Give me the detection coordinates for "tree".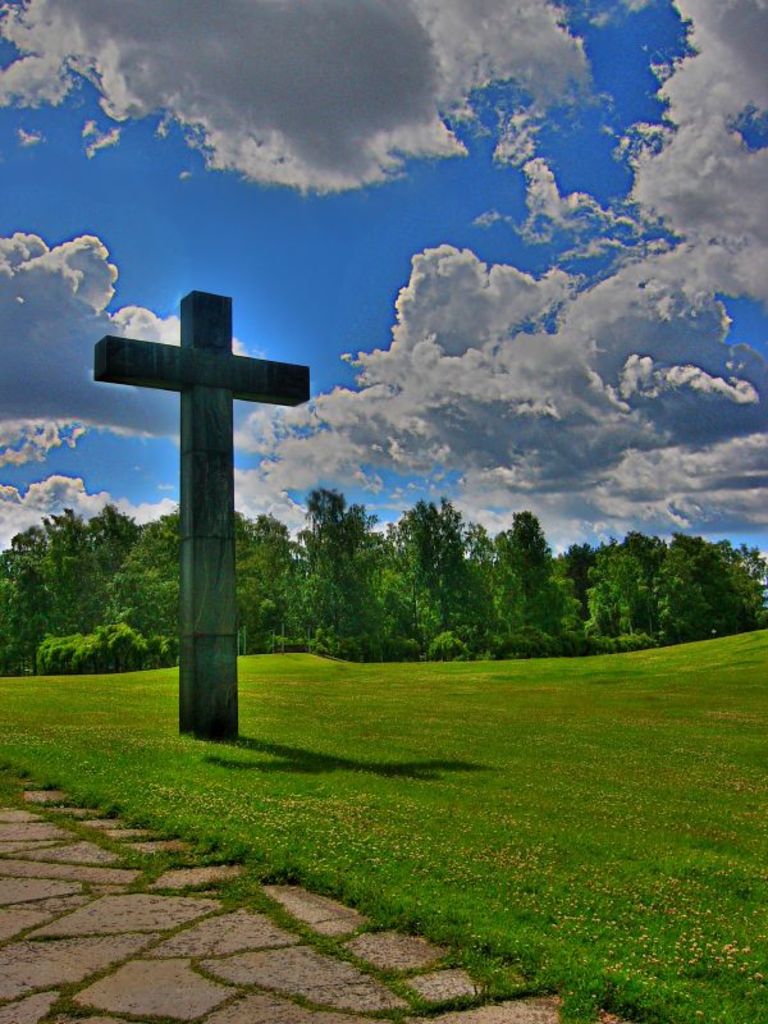
[left=220, top=500, right=301, bottom=676].
